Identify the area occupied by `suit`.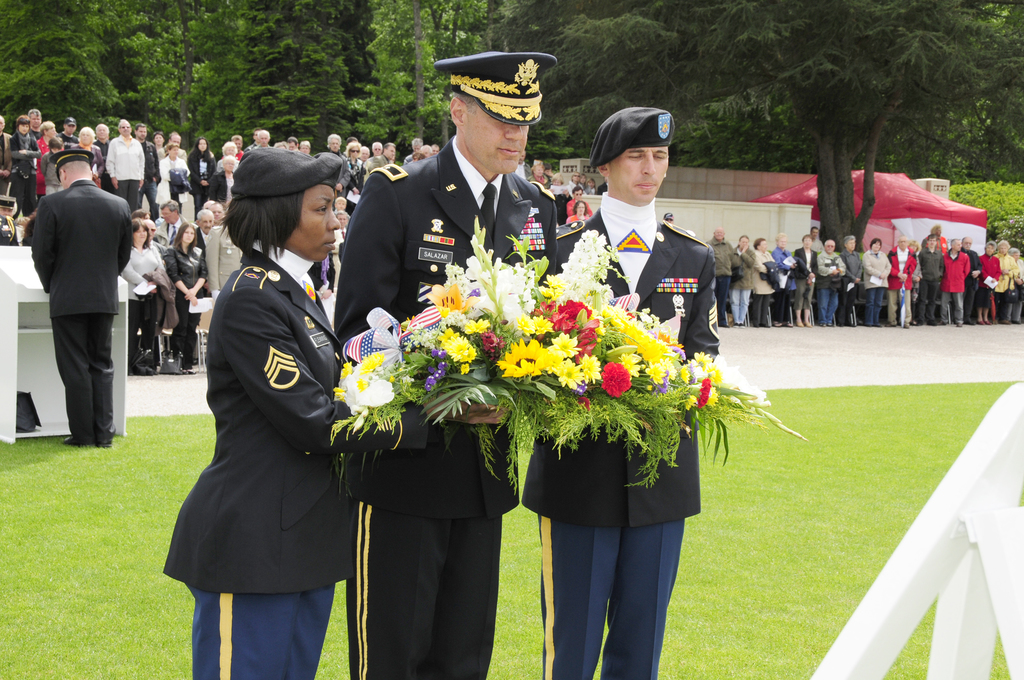
Area: 792 247 817 280.
